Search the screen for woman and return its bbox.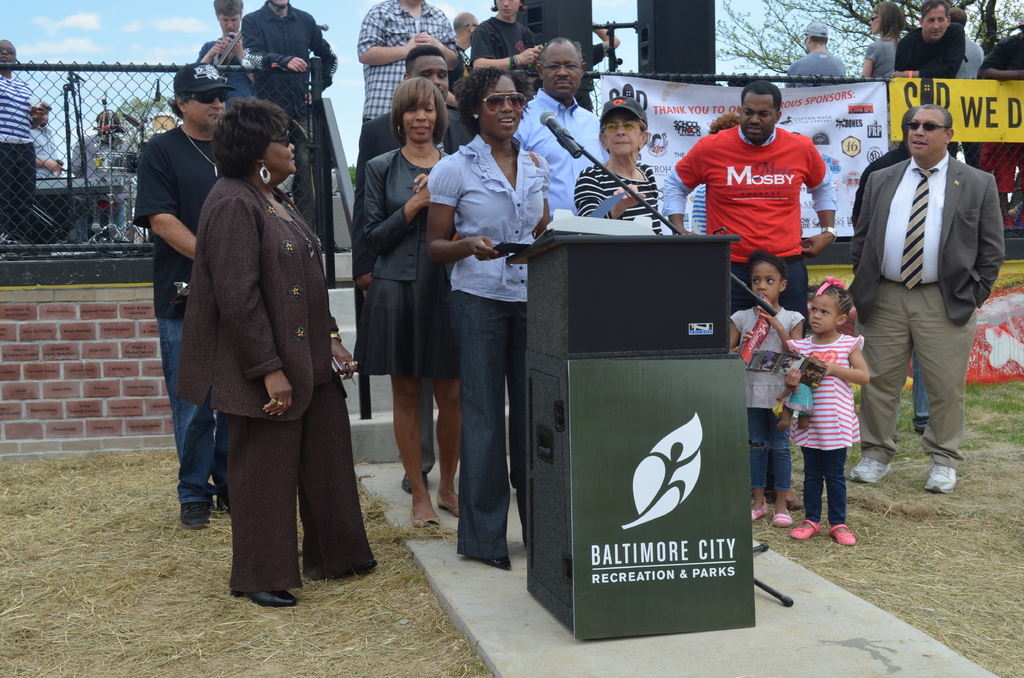
Found: (862,0,908,81).
